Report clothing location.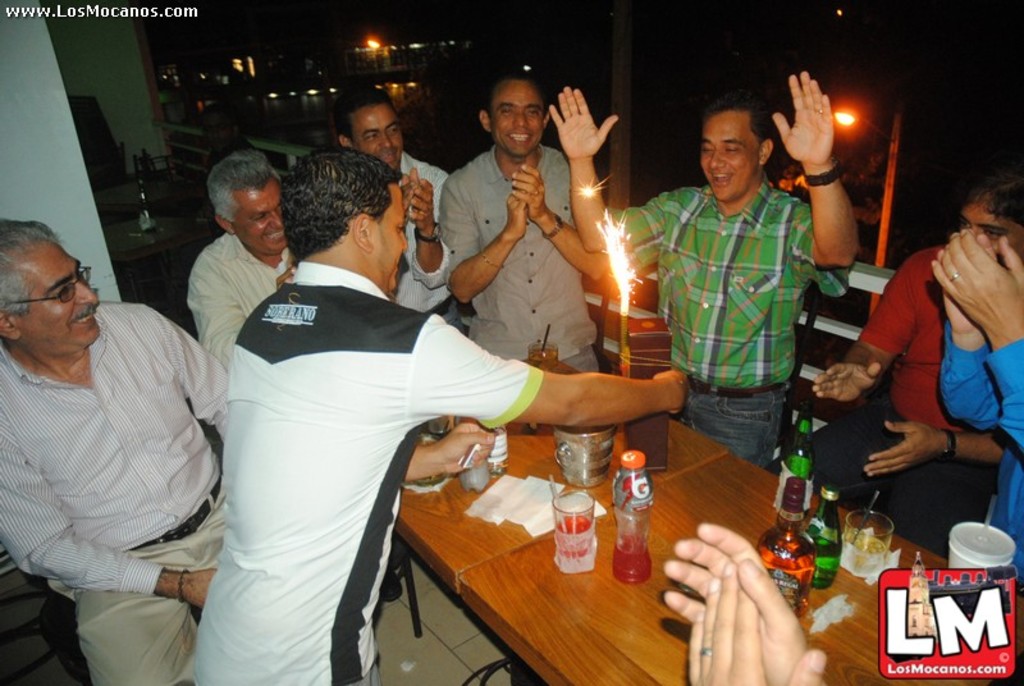
Report: {"x1": 186, "y1": 229, "x2": 291, "y2": 366}.
